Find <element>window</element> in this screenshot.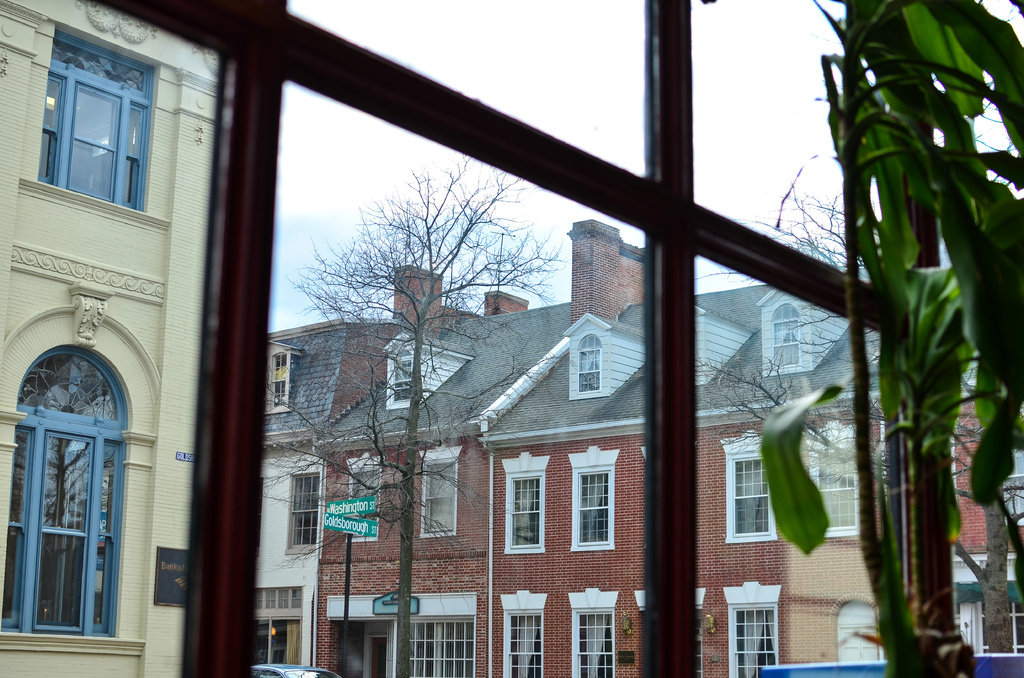
The bounding box for <element>window</element> is locate(493, 588, 548, 677).
